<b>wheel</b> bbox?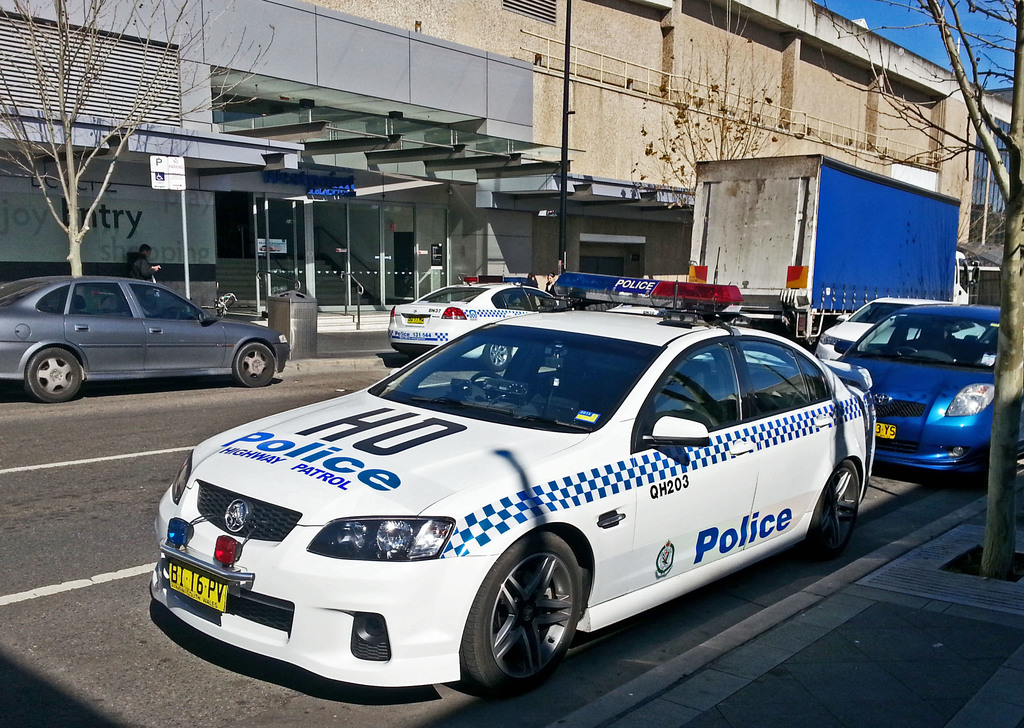
bbox=[486, 339, 520, 377]
